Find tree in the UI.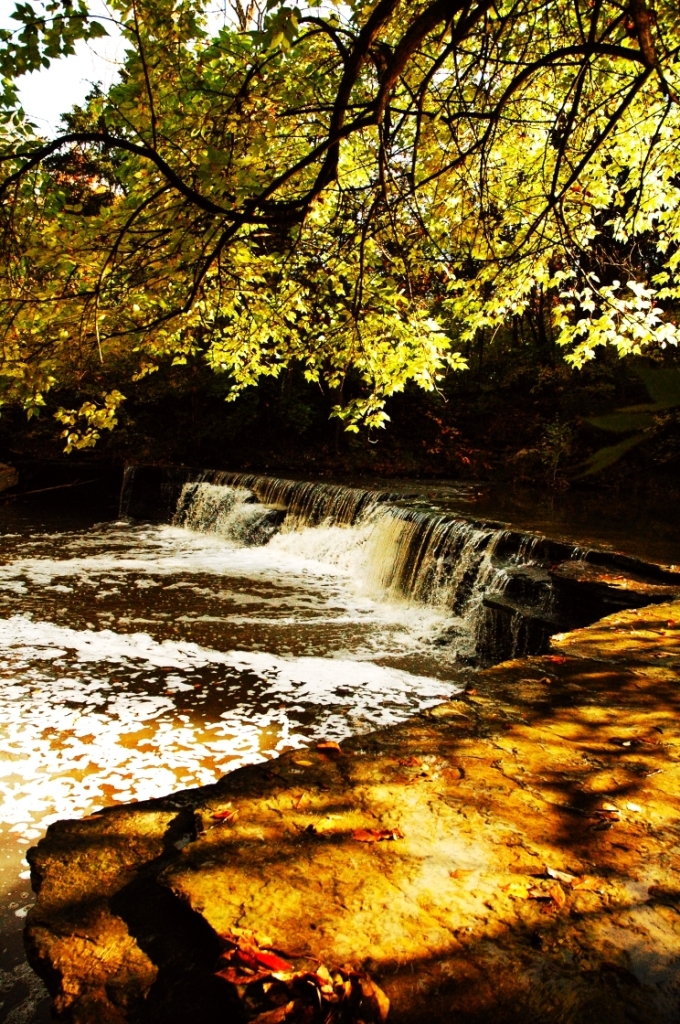
UI element at crop(10, 0, 663, 522).
